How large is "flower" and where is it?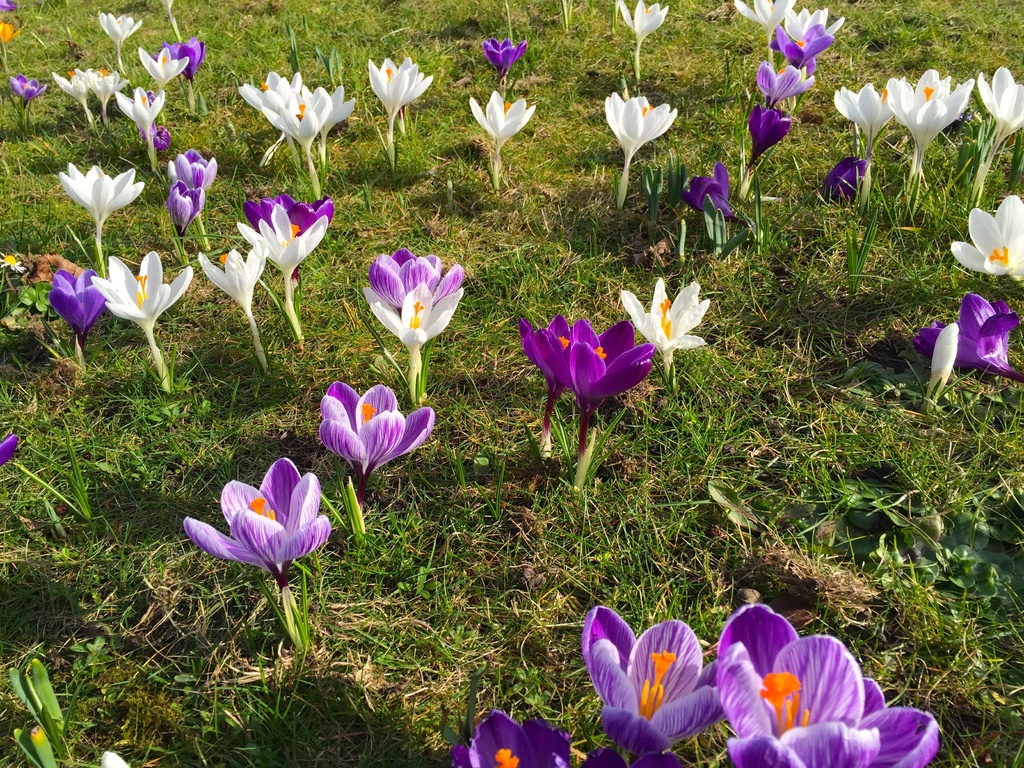
Bounding box: BBox(480, 36, 527, 86).
